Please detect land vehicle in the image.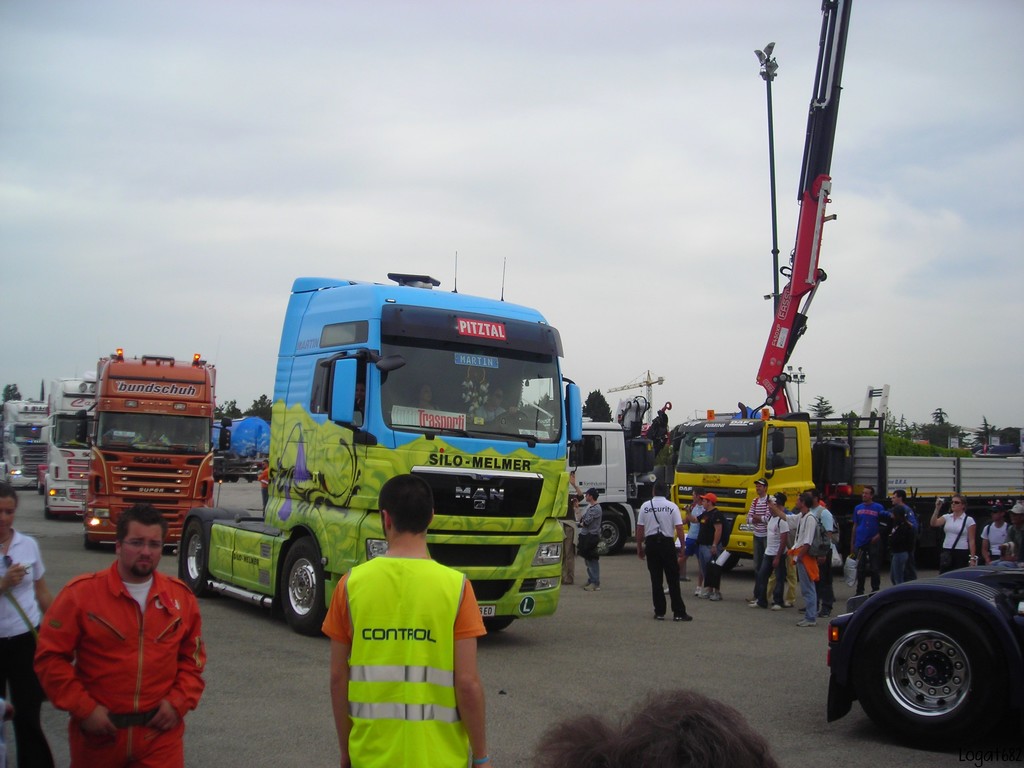
pyautogui.locateOnScreen(824, 486, 1023, 762).
